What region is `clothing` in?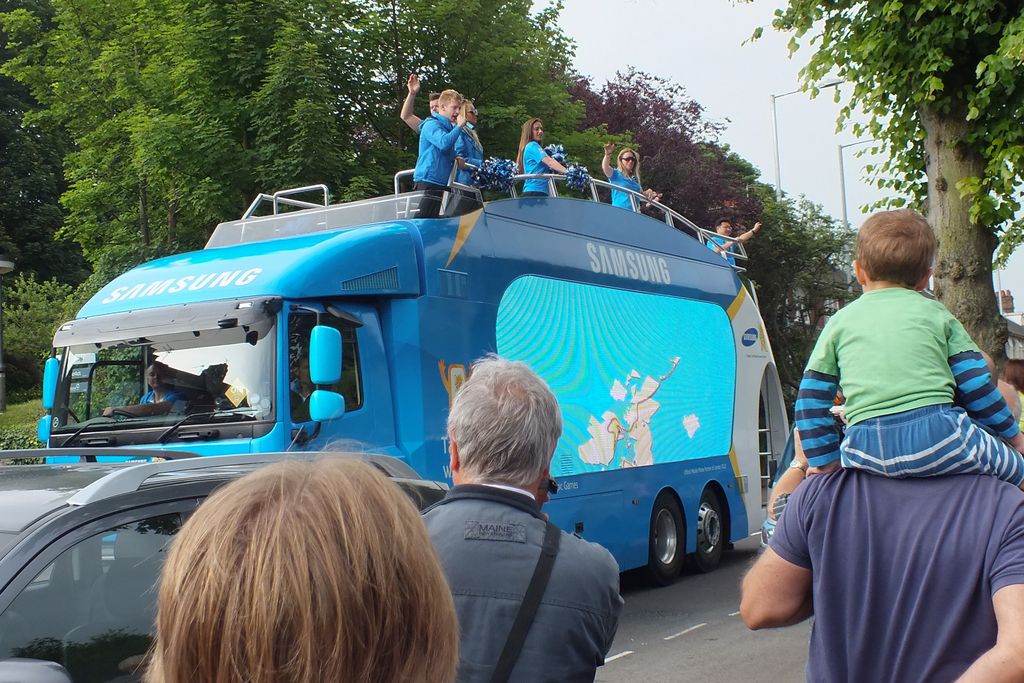
x1=415, y1=116, x2=423, y2=132.
